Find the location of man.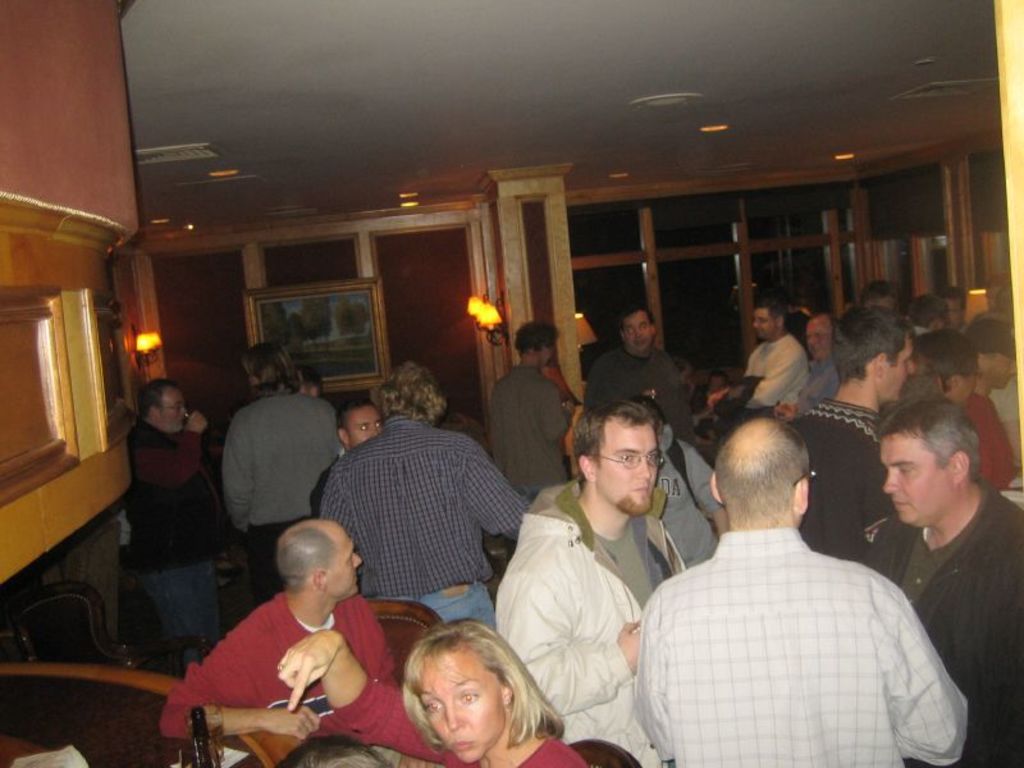
Location: (left=159, top=517, right=399, bottom=760).
